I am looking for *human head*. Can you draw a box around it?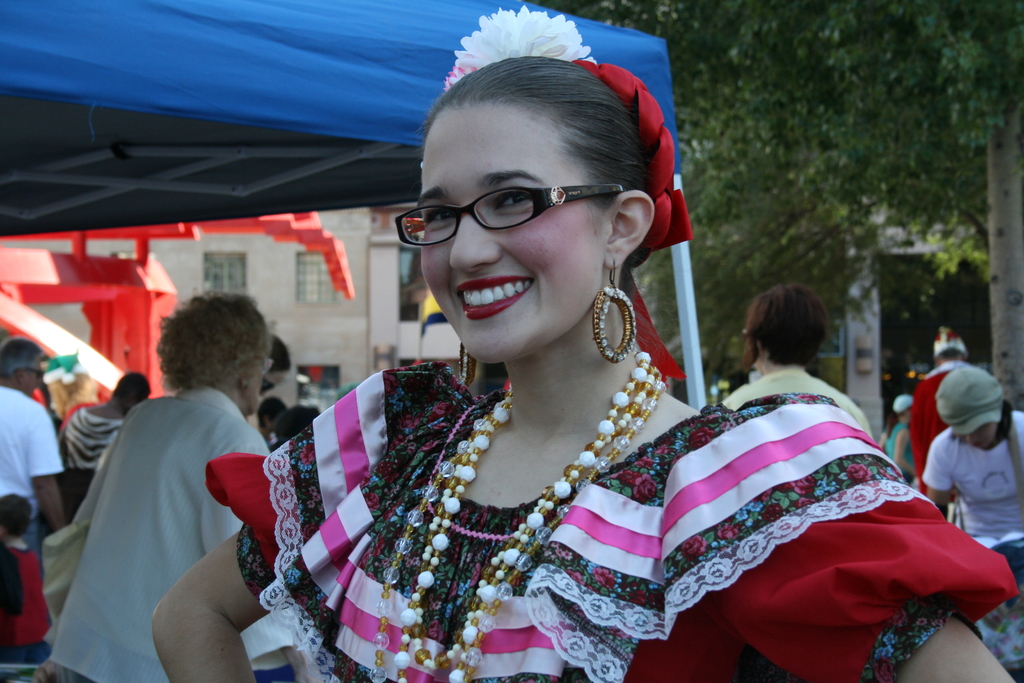
Sure, the bounding box is crop(406, 28, 675, 368).
